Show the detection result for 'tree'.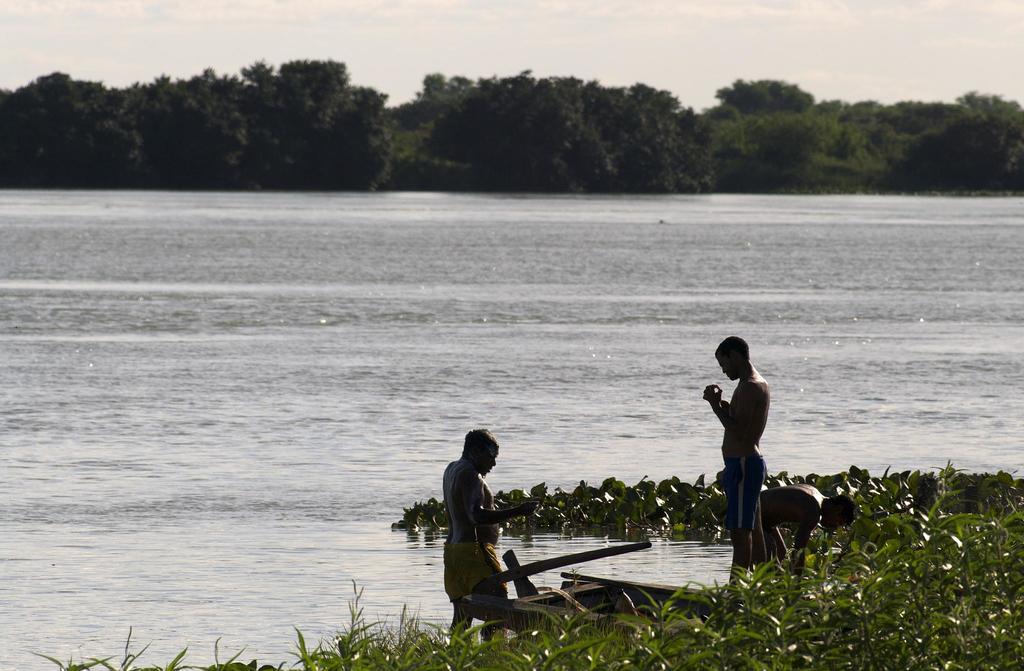
bbox=(414, 72, 463, 93).
